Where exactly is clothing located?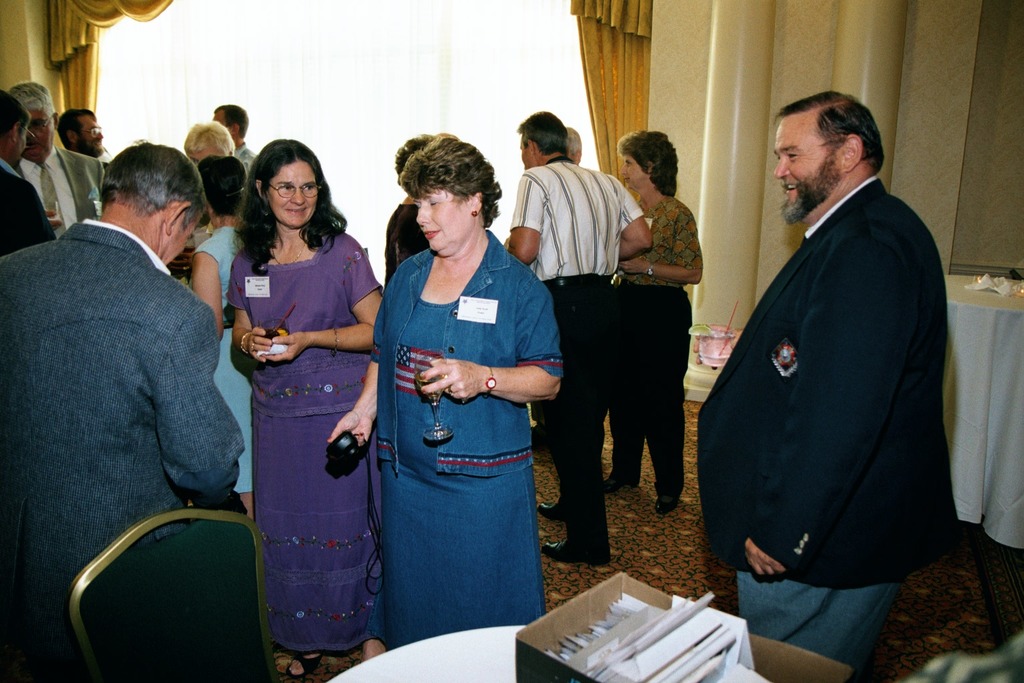
Its bounding box is [x1=695, y1=164, x2=957, y2=672].
